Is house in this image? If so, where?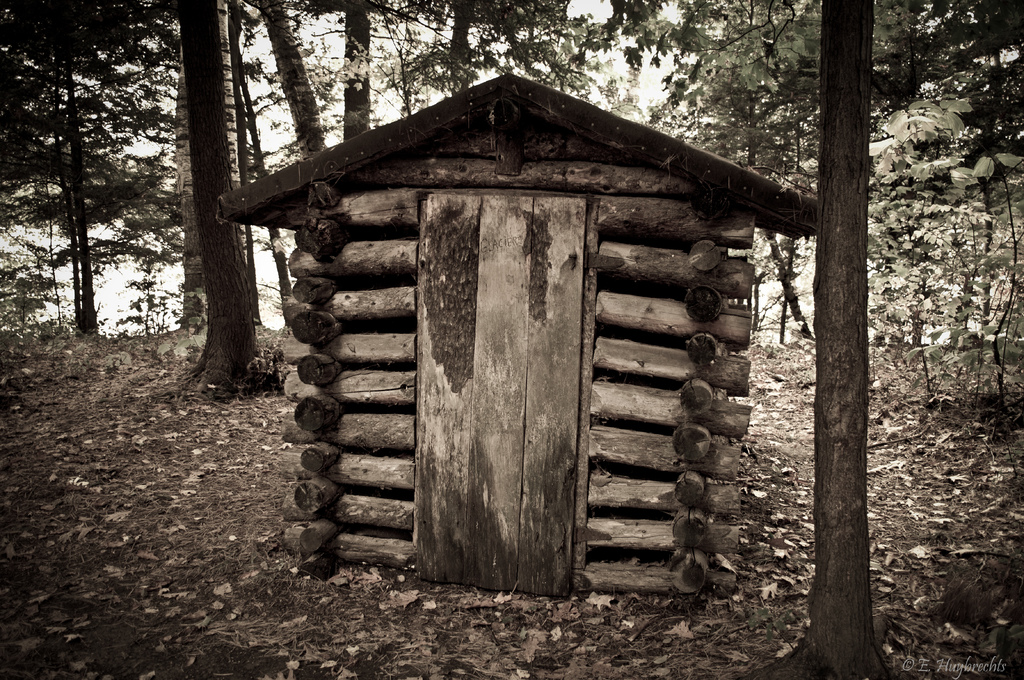
Yes, at x1=220, y1=70, x2=819, y2=604.
